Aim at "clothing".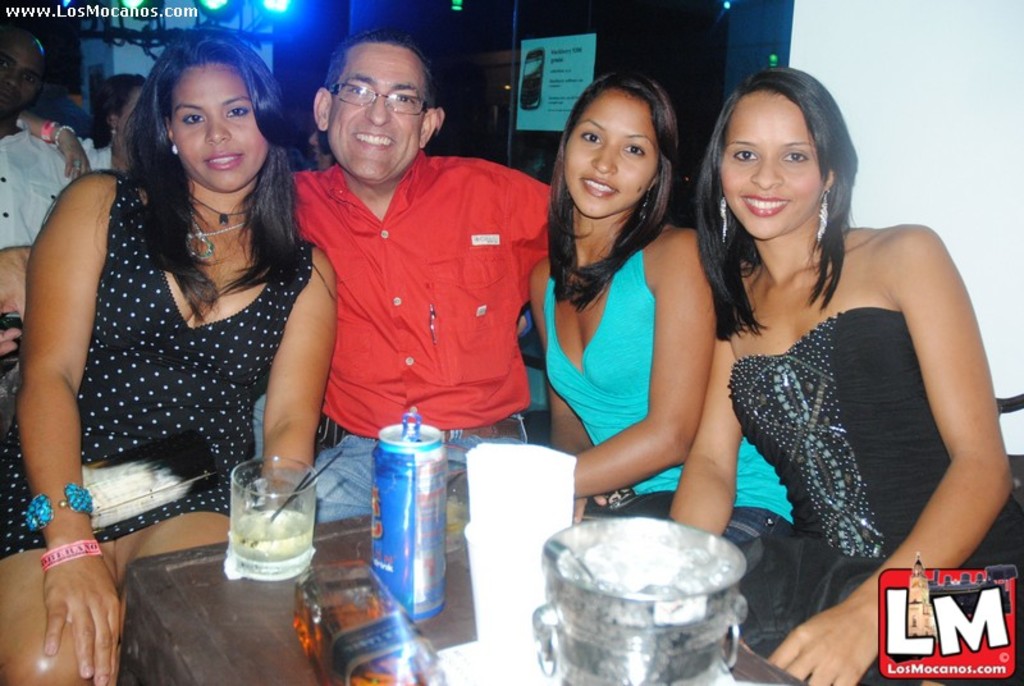
Aimed at pyautogui.locateOnScreen(78, 138, 120, 175).
